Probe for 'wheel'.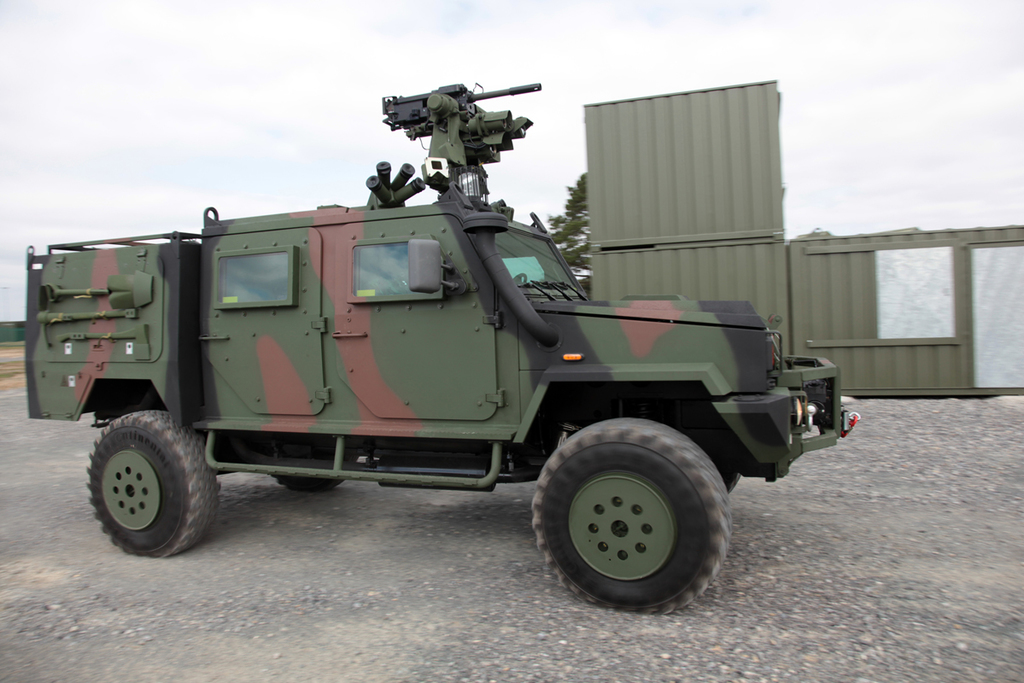
Probe result: left=272, top=452, right=364, bottom=495.
